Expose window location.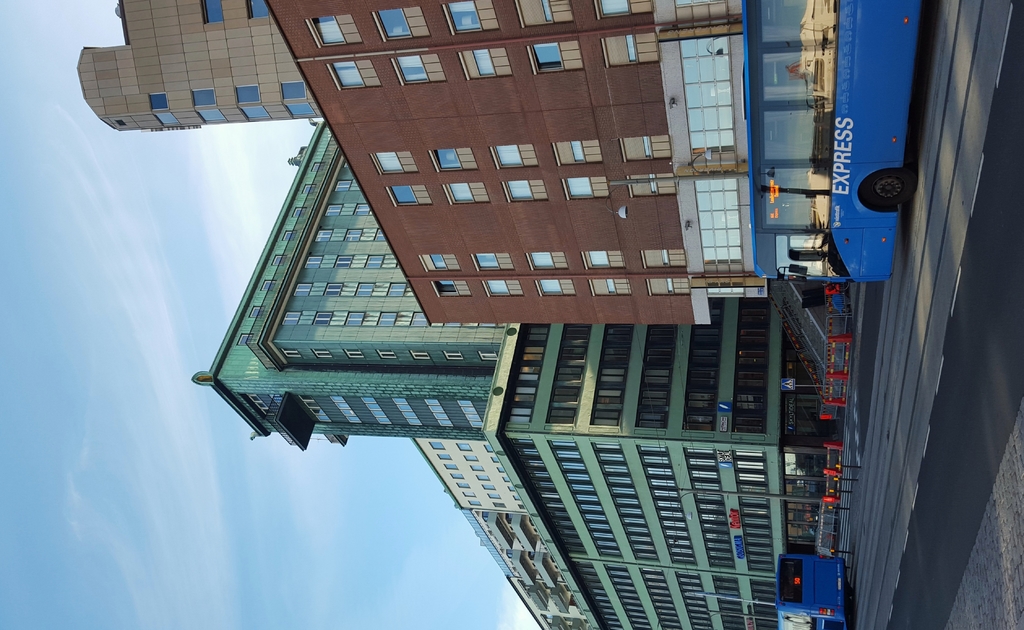
Exposed at BBox(377, 311, 394, 325).
